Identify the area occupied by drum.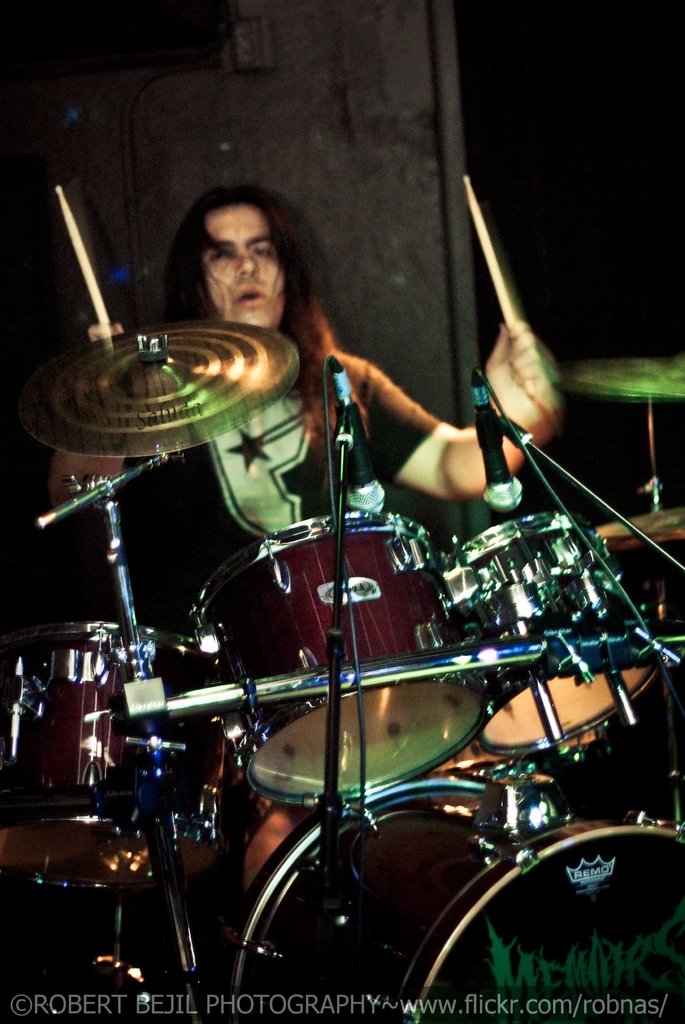
Area: box=[457, 515, 666, 755].
